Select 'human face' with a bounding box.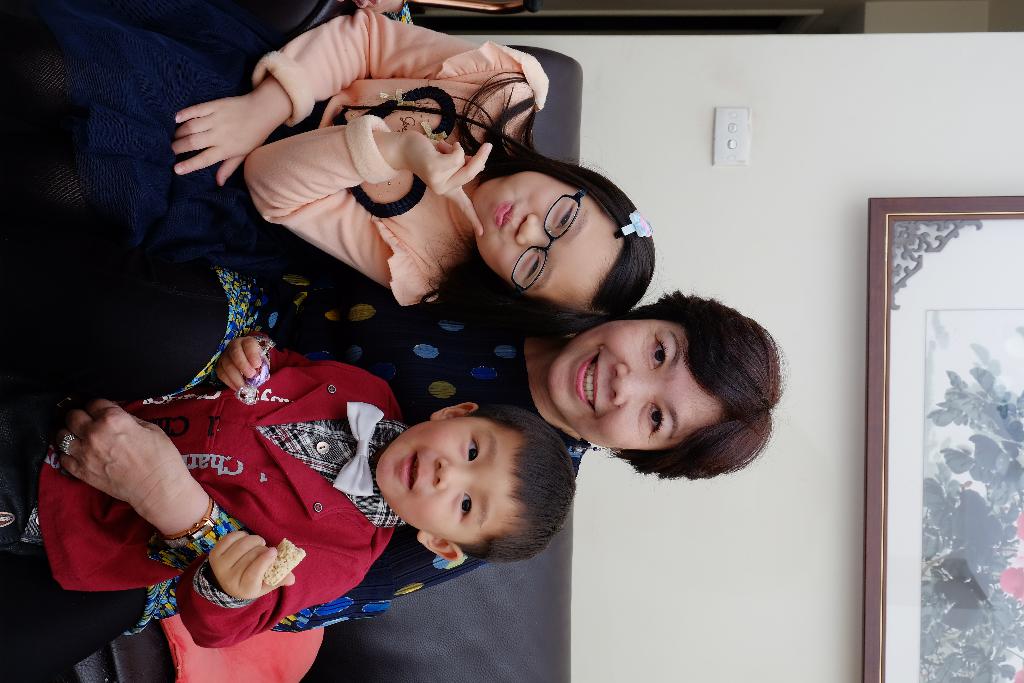
rect(544, 319, 723, 453).
